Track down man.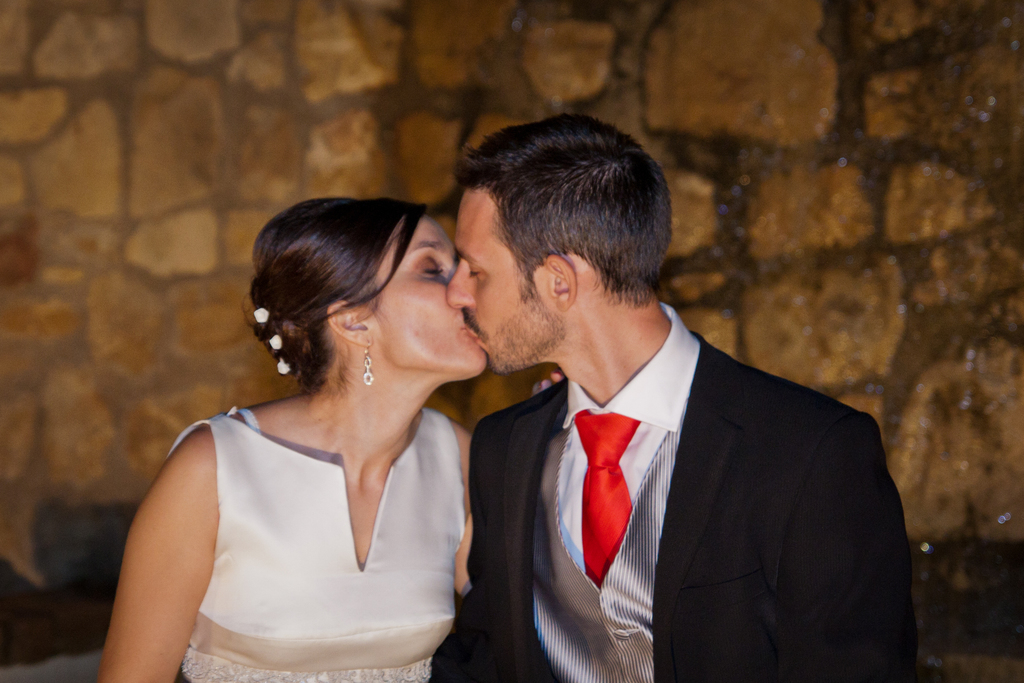
Tracked to 427 138 908 682.
